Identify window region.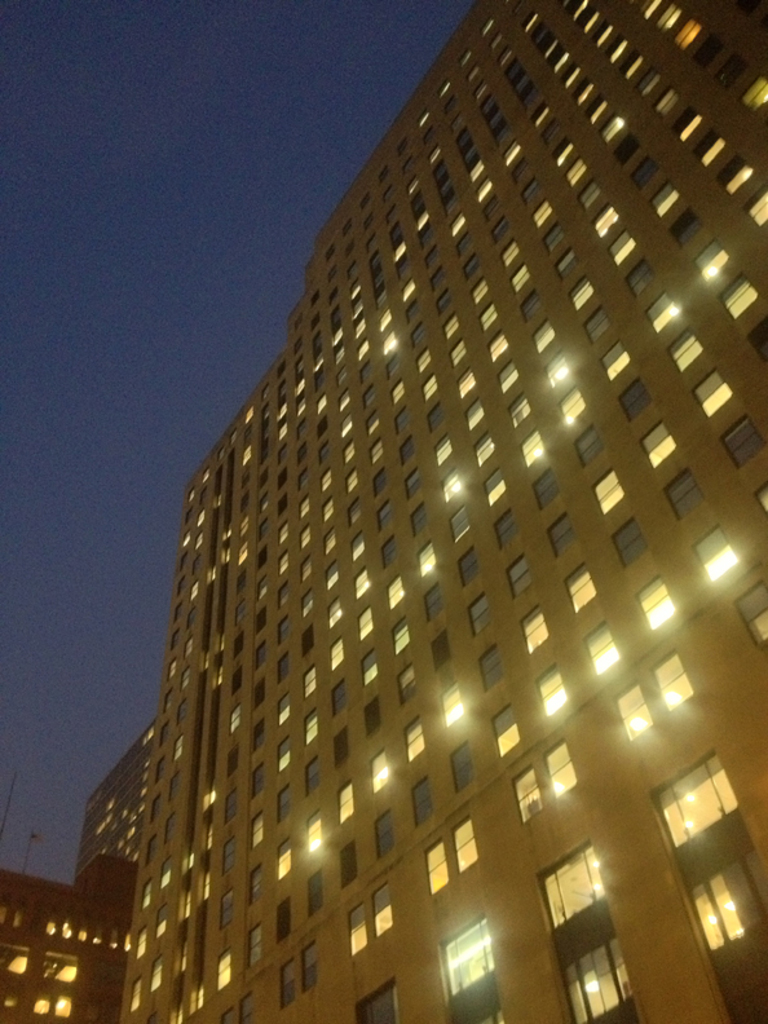
Region: detection(300, 756, 331, 789).
